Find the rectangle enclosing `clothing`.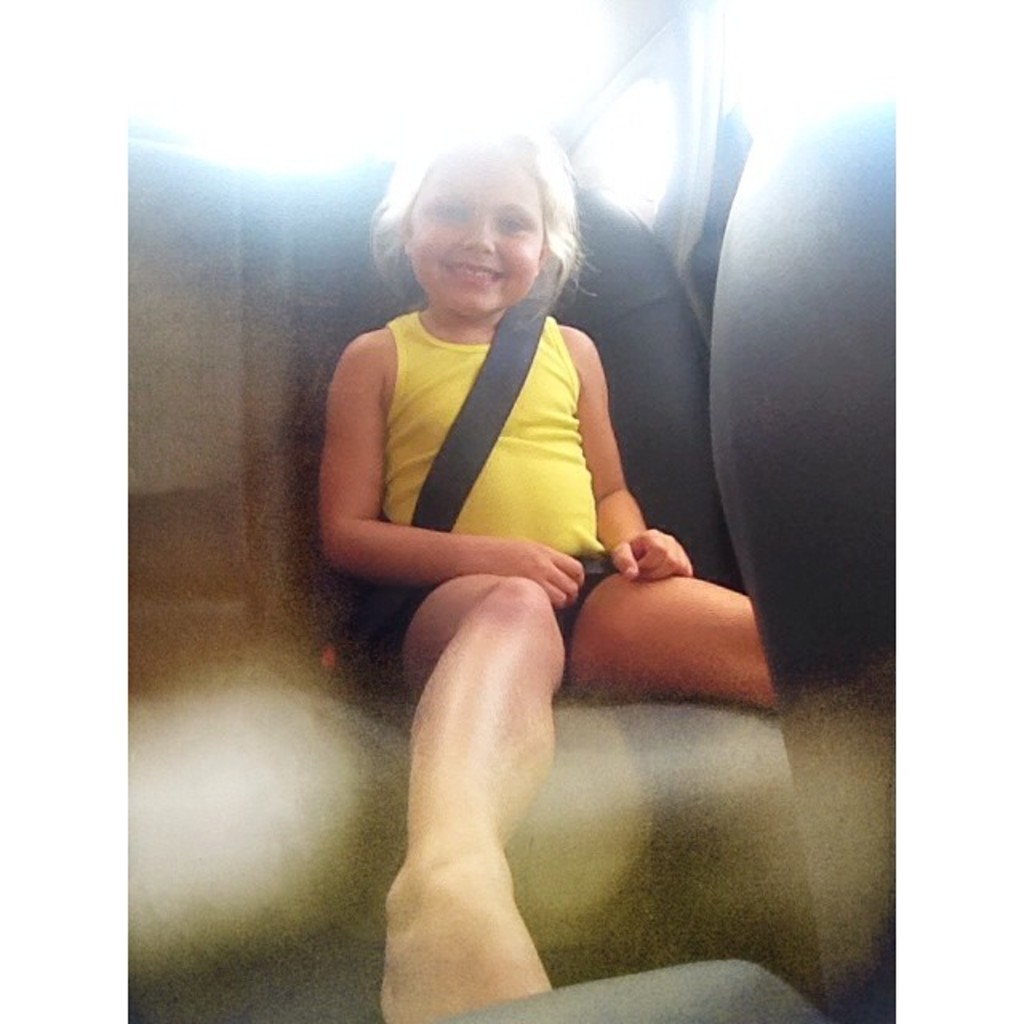
bbox=(382, 285, 680, 654).
